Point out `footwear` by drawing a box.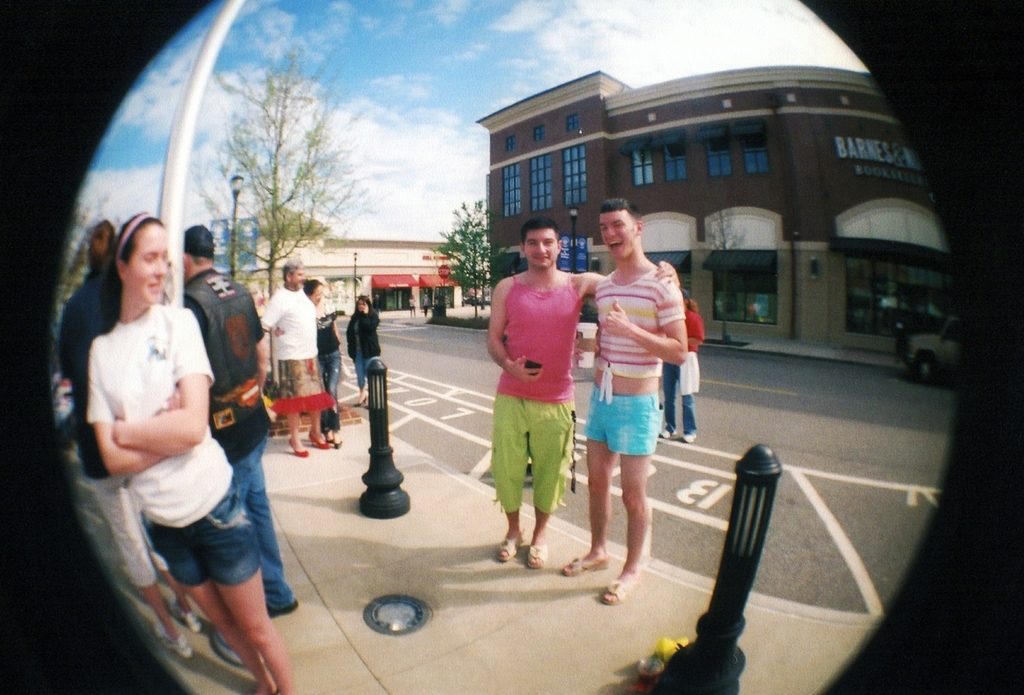
region(500, 532, 527, 565).
